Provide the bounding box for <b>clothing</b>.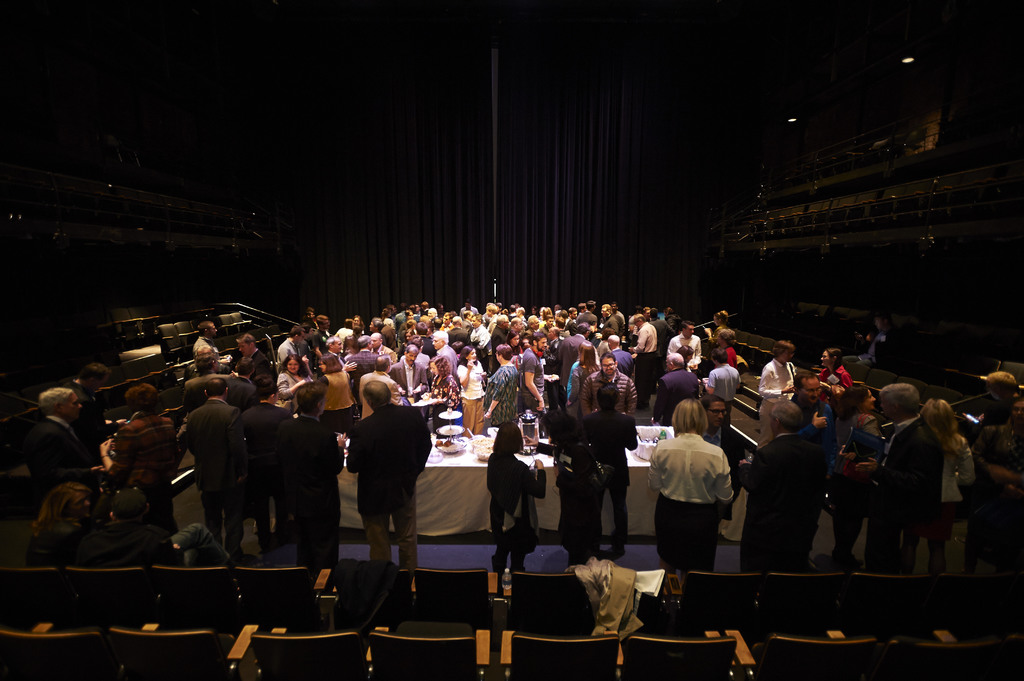
bbox=[818, 364, 854, 406].
